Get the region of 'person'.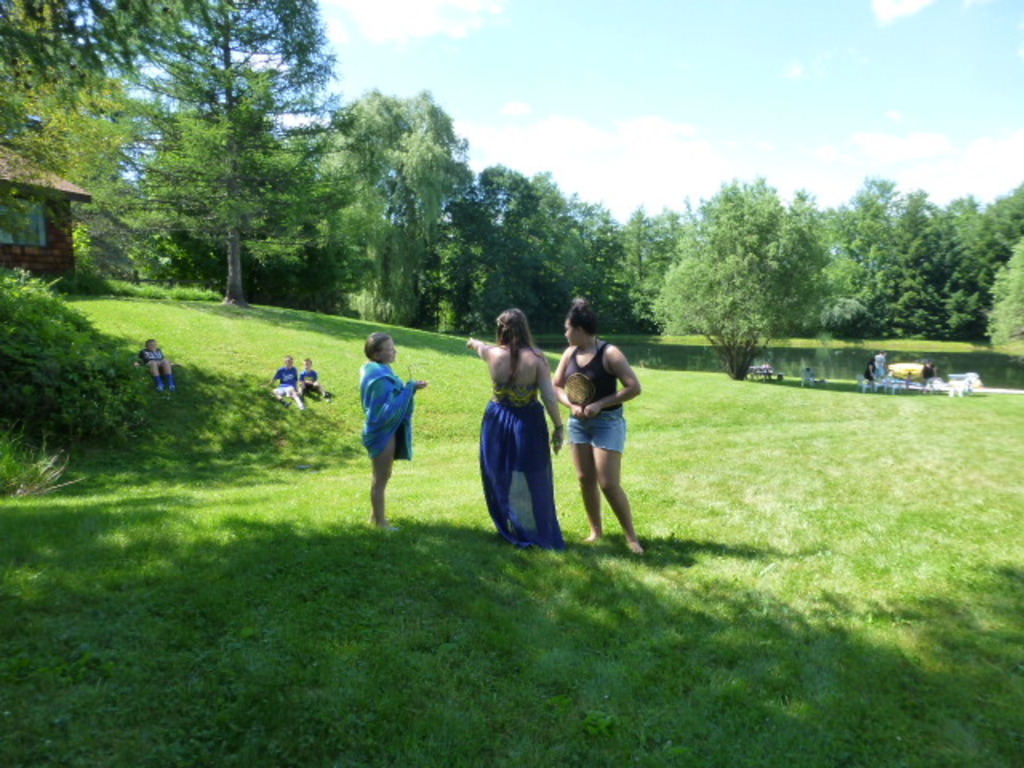
139 334 171 390.
